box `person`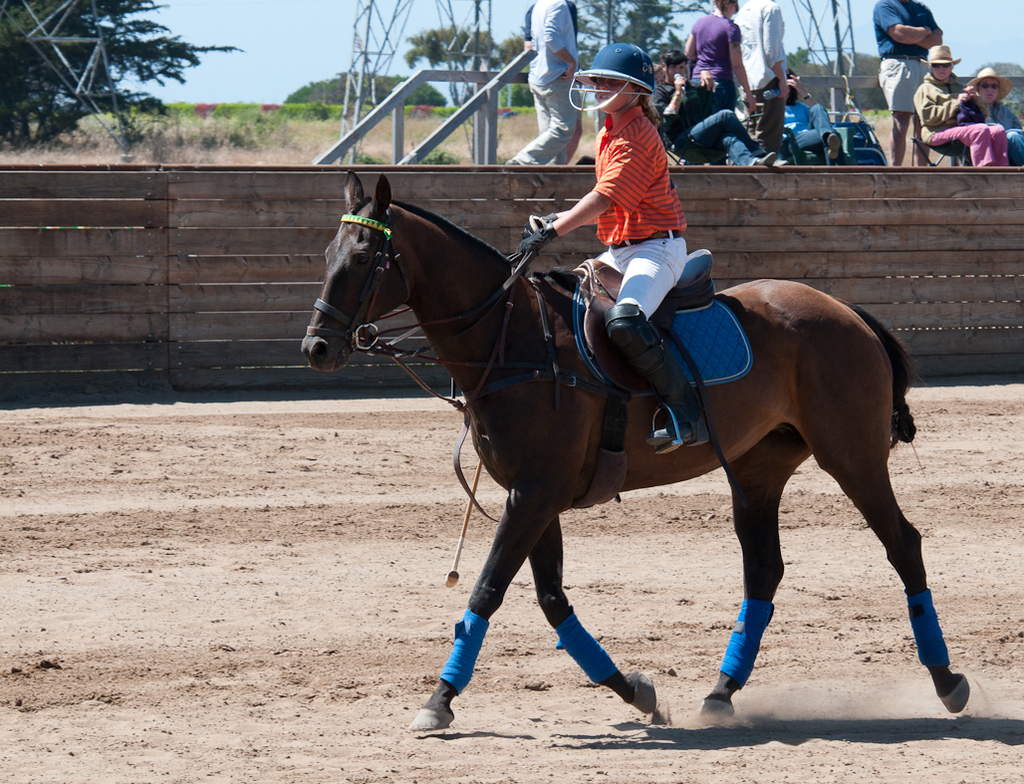
[957,67,1023,162]
